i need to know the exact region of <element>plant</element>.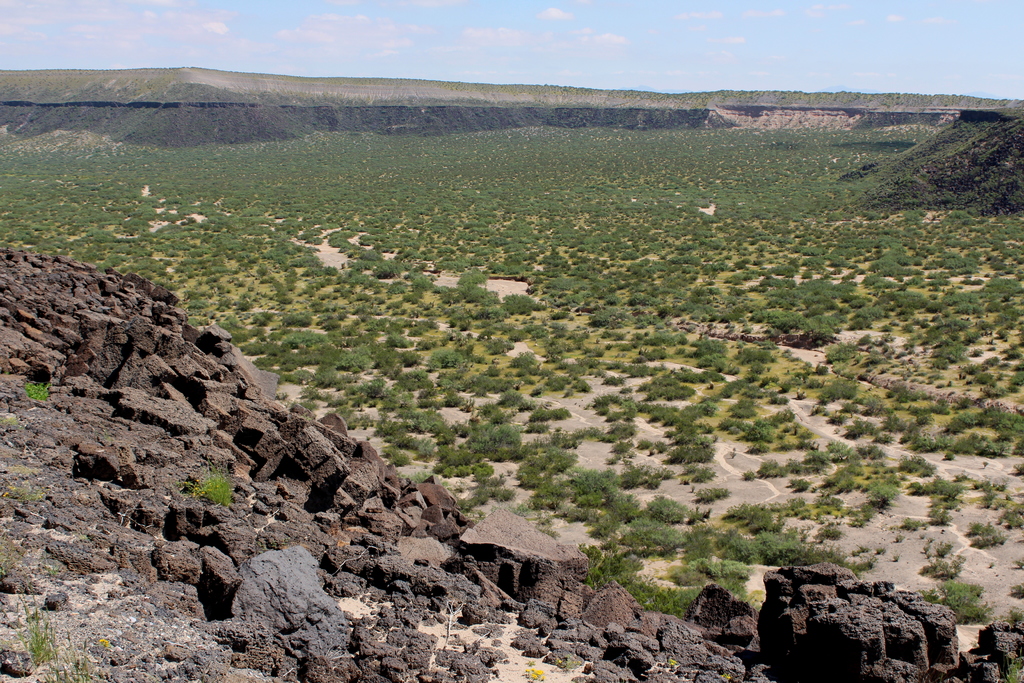
Region: BBox(1007, 604, 1023, 627).
